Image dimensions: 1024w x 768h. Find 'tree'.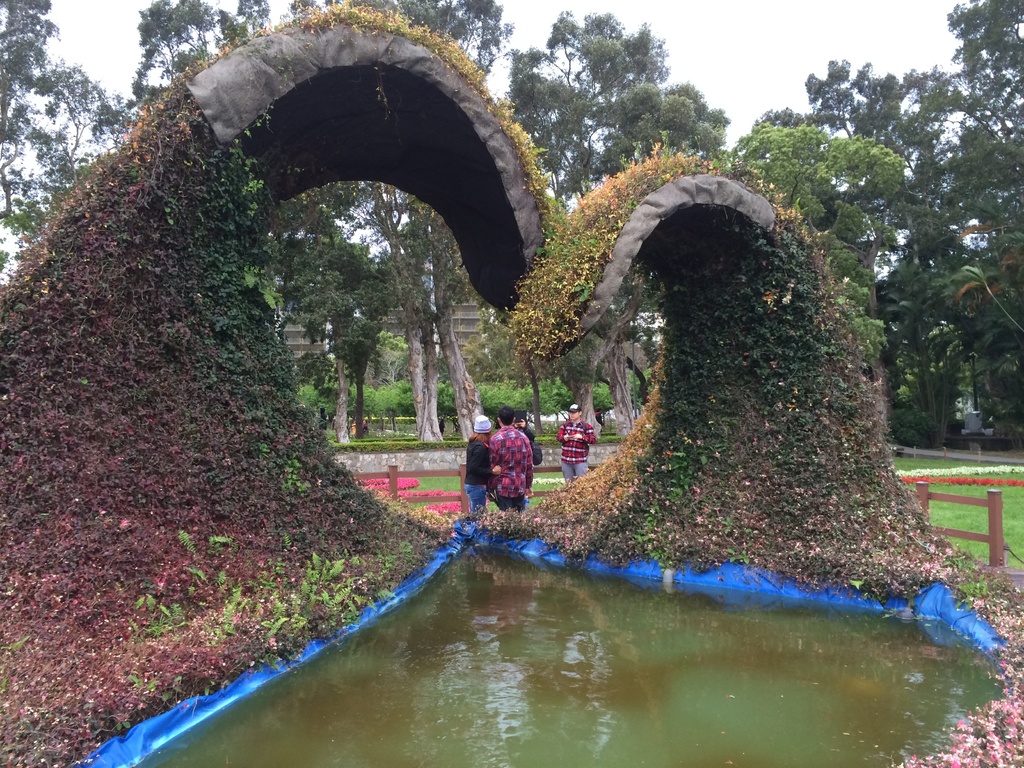
bbox=[720, 105, 917, 463].
